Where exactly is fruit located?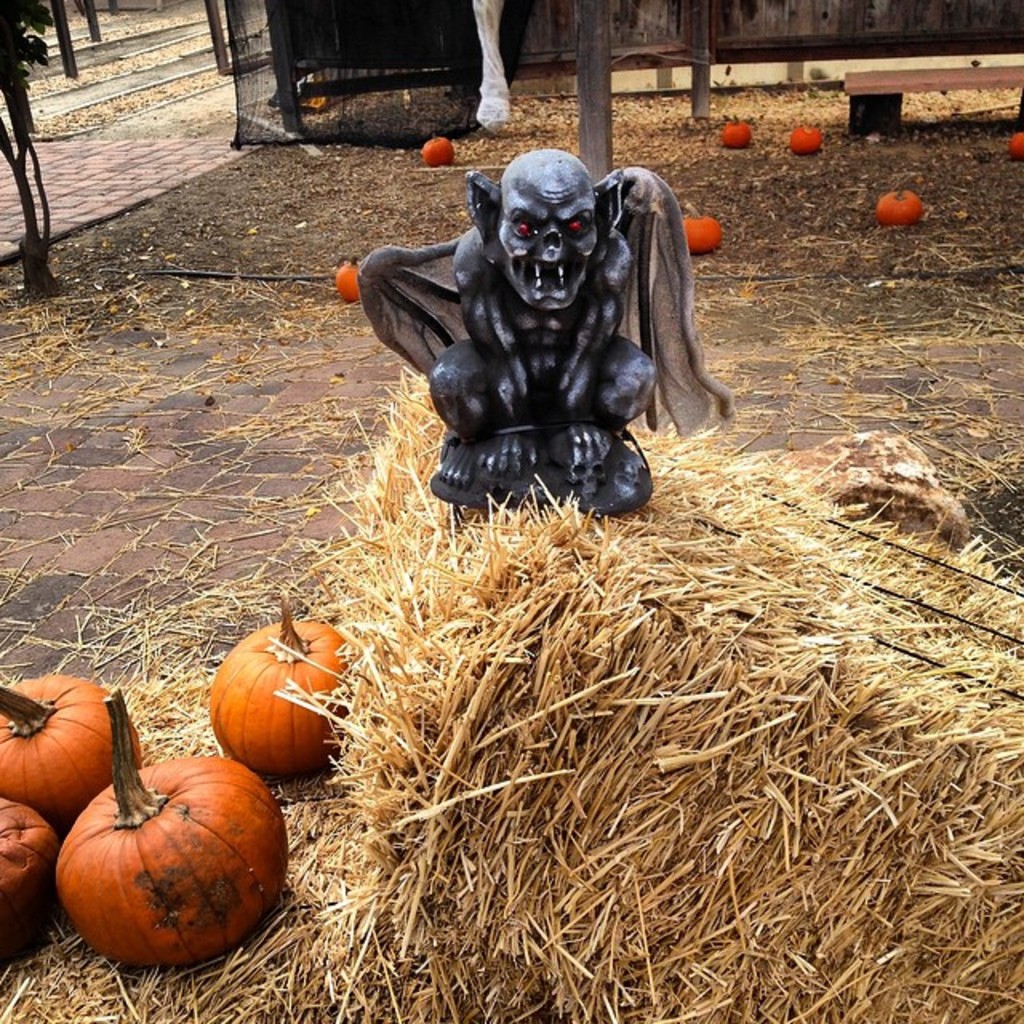
Its bounding box is (419, 130, 456, 162).
